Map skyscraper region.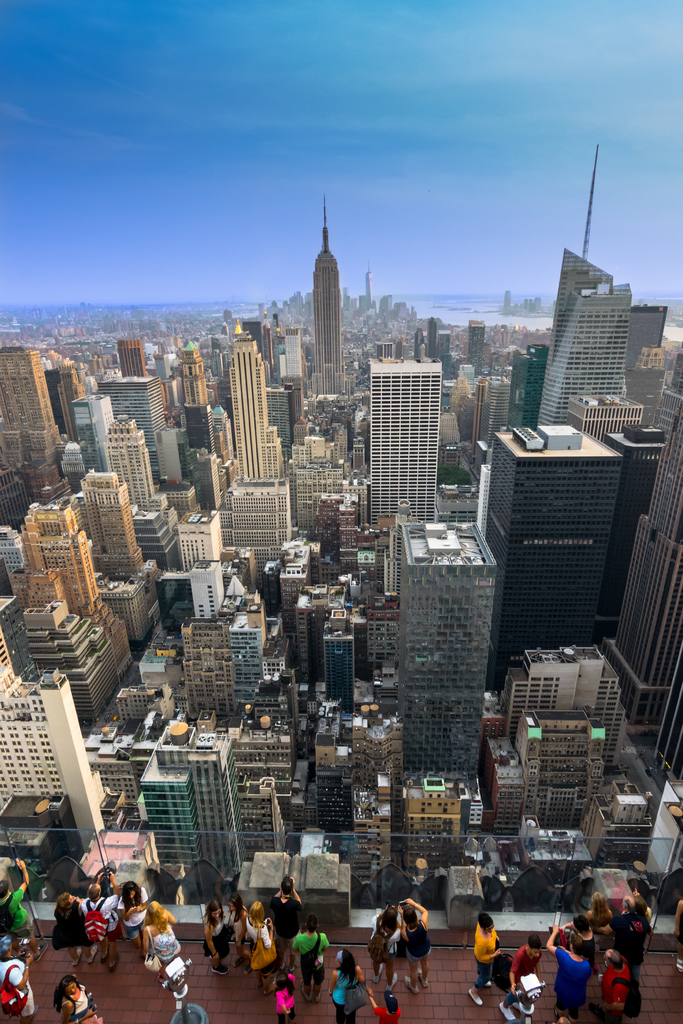
Mapped to pyautogui.locateOnScreen(527, 140, 633, 431).
